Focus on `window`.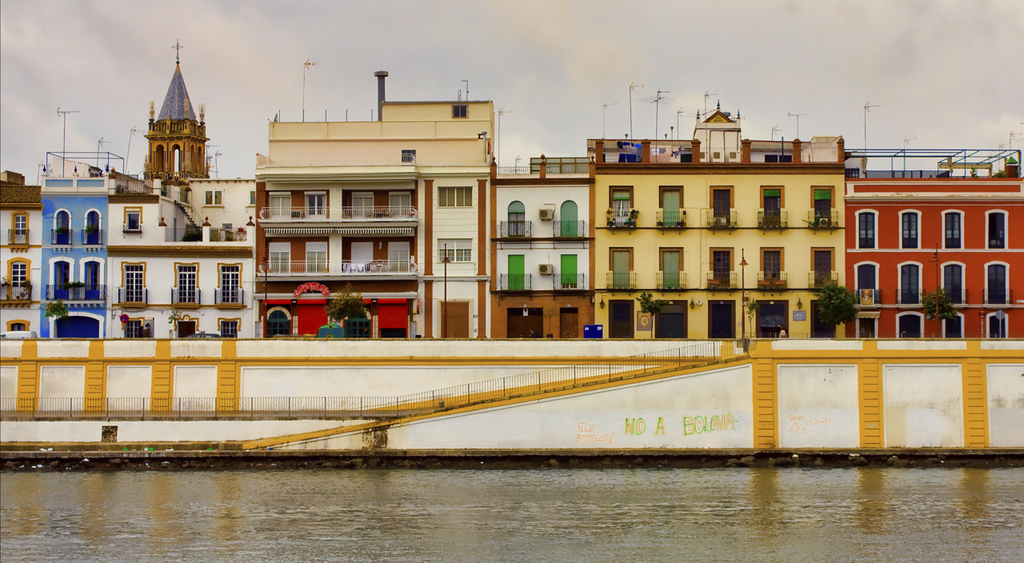
Focused at 438,189,471,210.
